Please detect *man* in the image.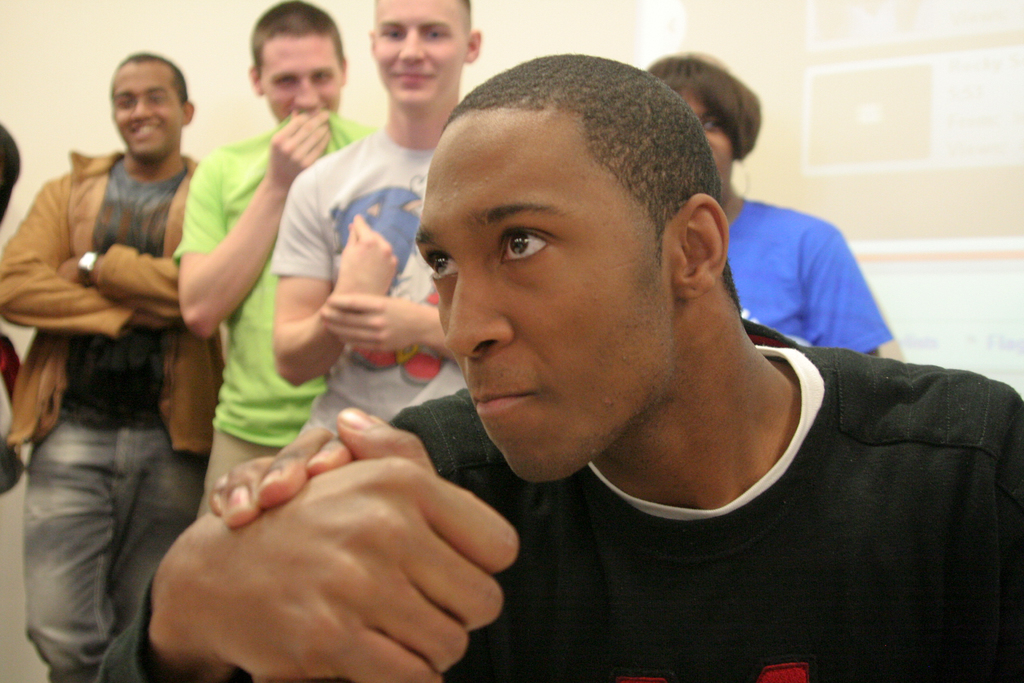
[left=266, top=0, right=483, bottom=436].
